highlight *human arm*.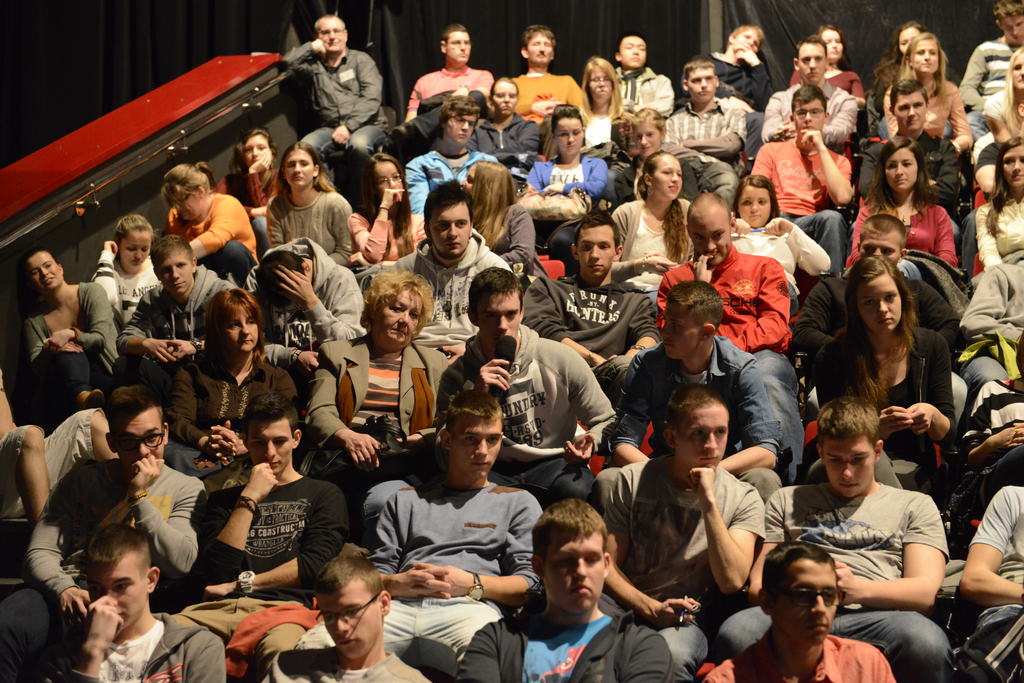
Highlighted region: (345, 181, 406, 261).
